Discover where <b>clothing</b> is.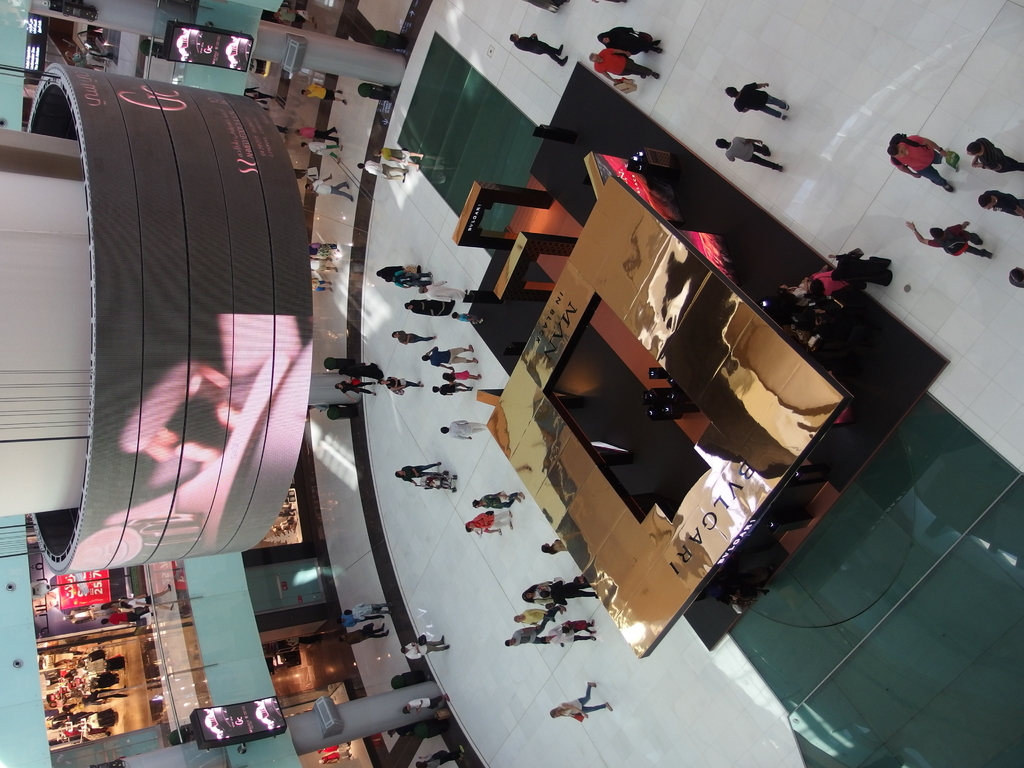
Discovered at left=379, top=146, right=406, bottom=161.
